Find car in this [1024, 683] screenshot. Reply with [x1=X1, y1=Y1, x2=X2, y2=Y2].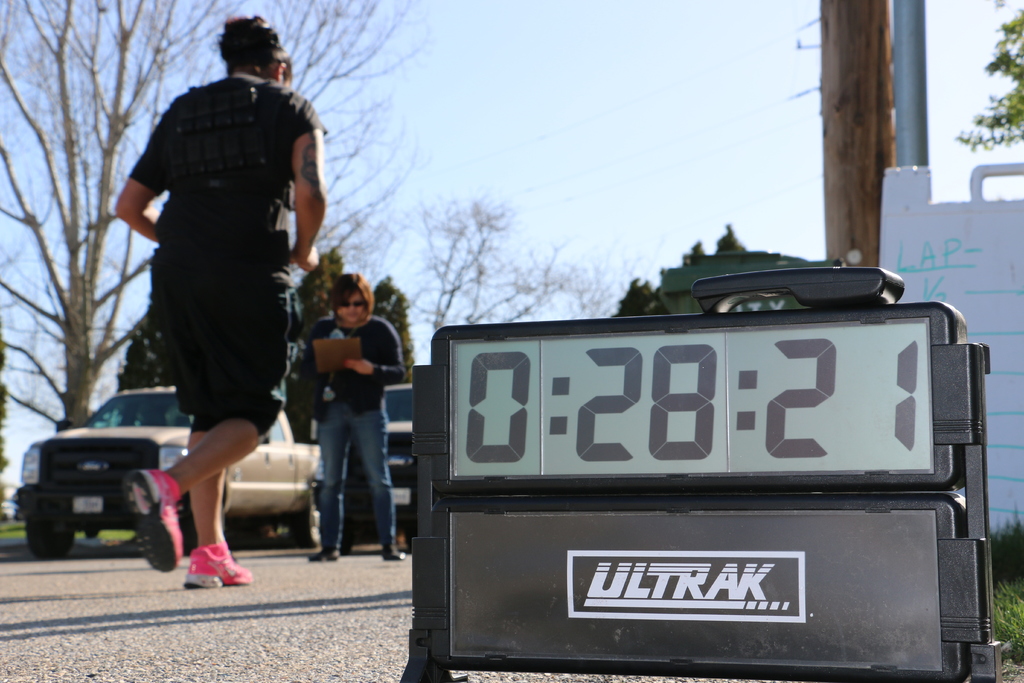
[x1=311, y1=385, x2=416, y2=557].
